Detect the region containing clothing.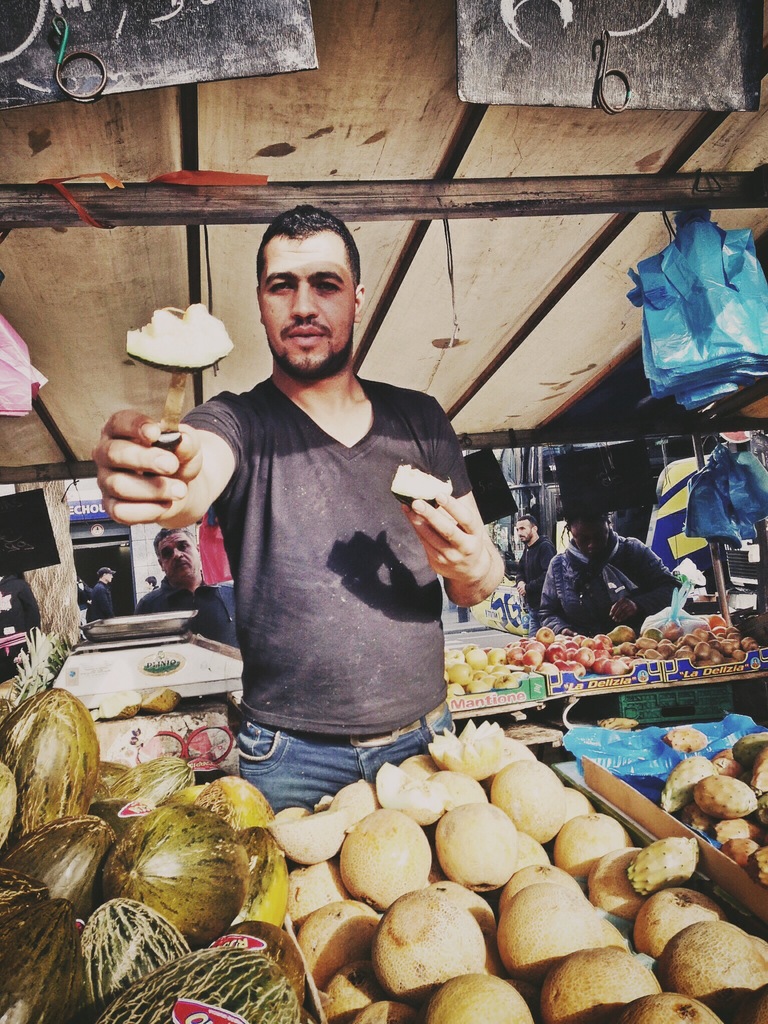
<bbox>132, 580, 218, 615</bbox>.
